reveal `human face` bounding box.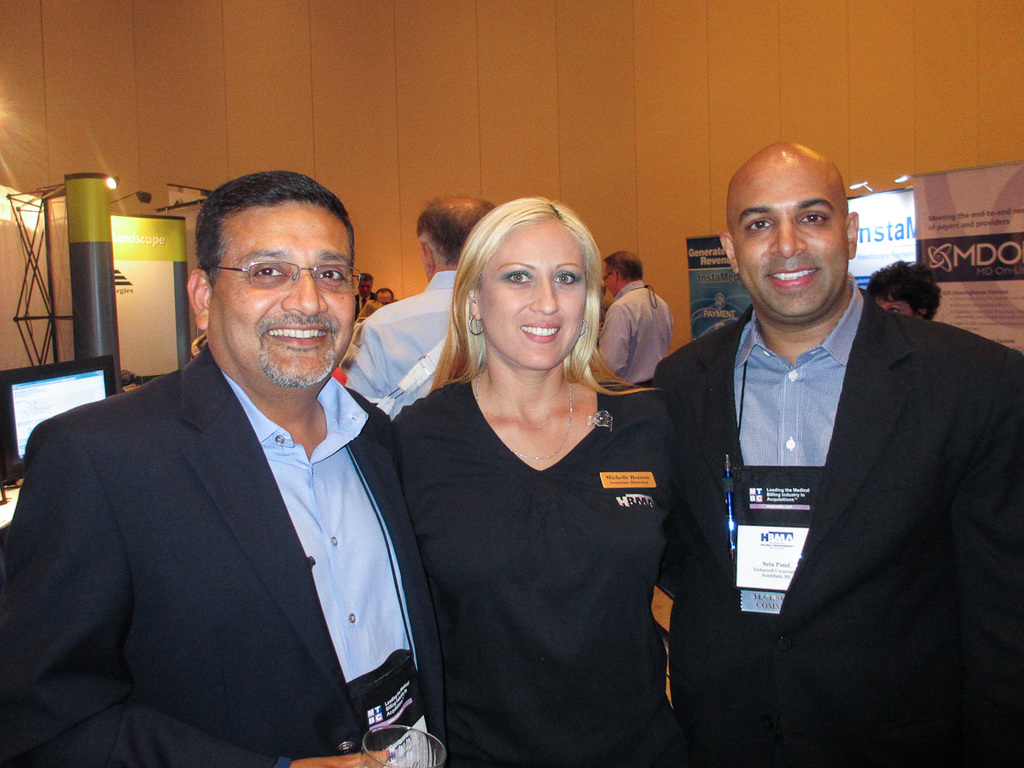
Revealed: [left=207, top=195, right=357, bottom=387].
